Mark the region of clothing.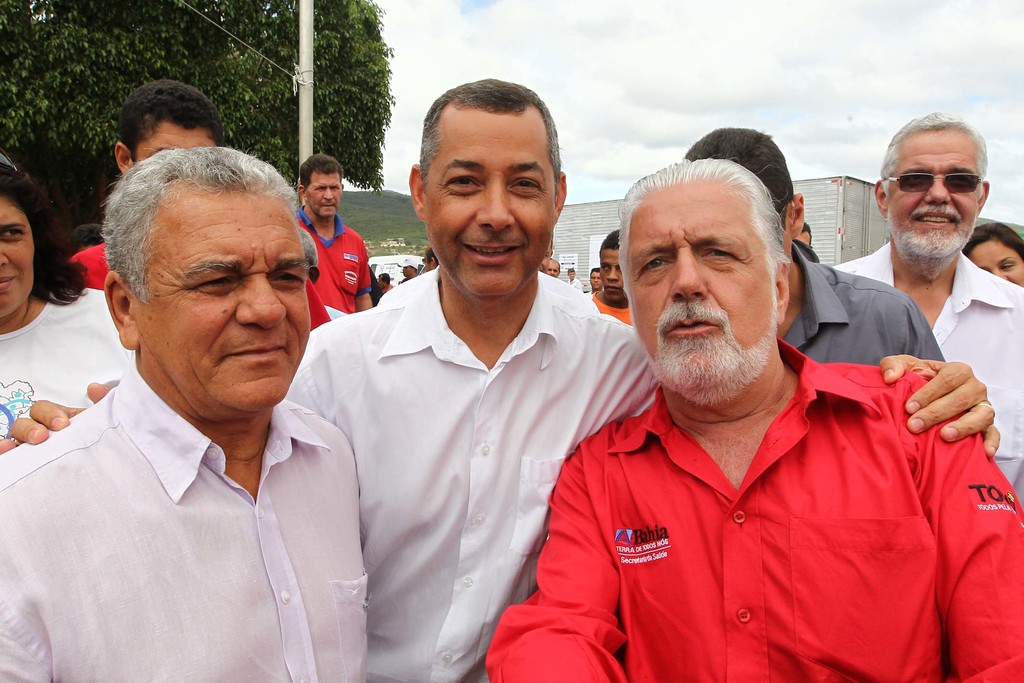
Region: {"left": 831, "top": 245, "right": 1023, "bottom": 501}.
